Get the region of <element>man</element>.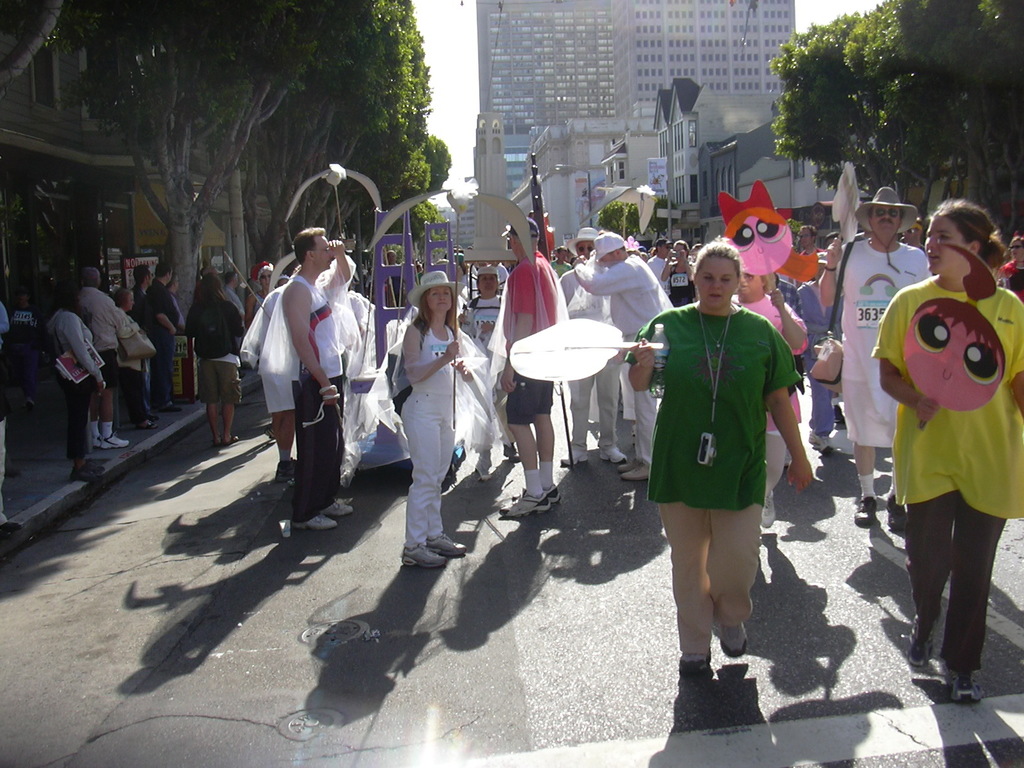
819:186:931:528.
